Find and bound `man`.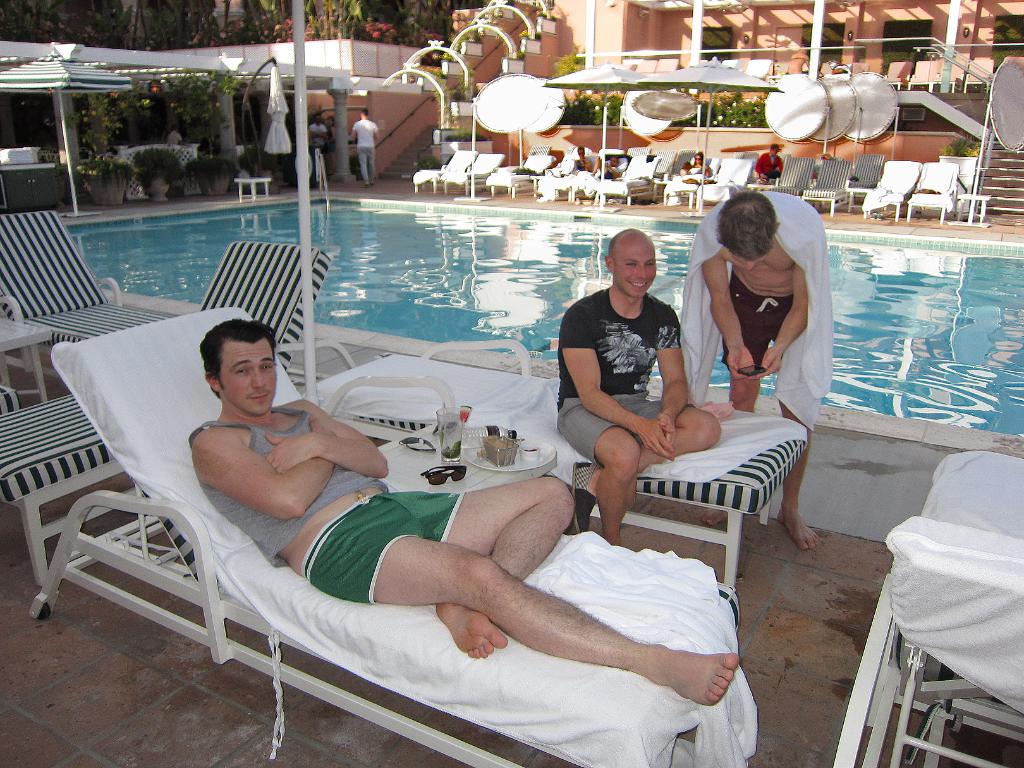
Bound: <box>689,188,824,545</box>.
